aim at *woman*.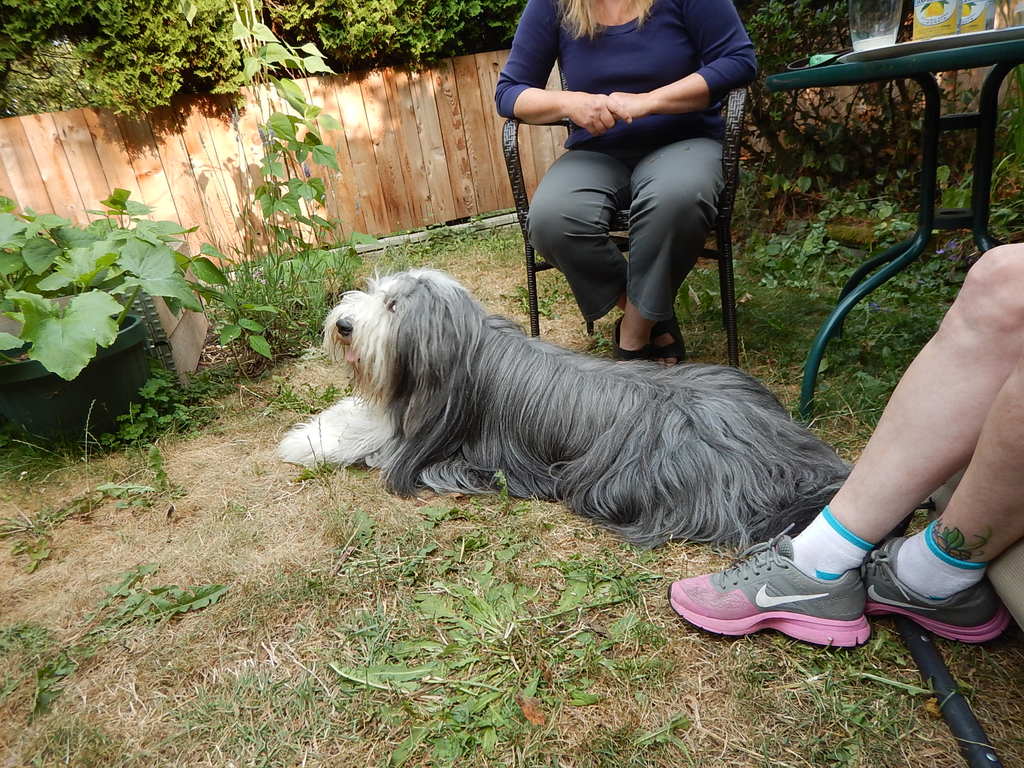
Aimed at <box>487,0,766,370</box>.
